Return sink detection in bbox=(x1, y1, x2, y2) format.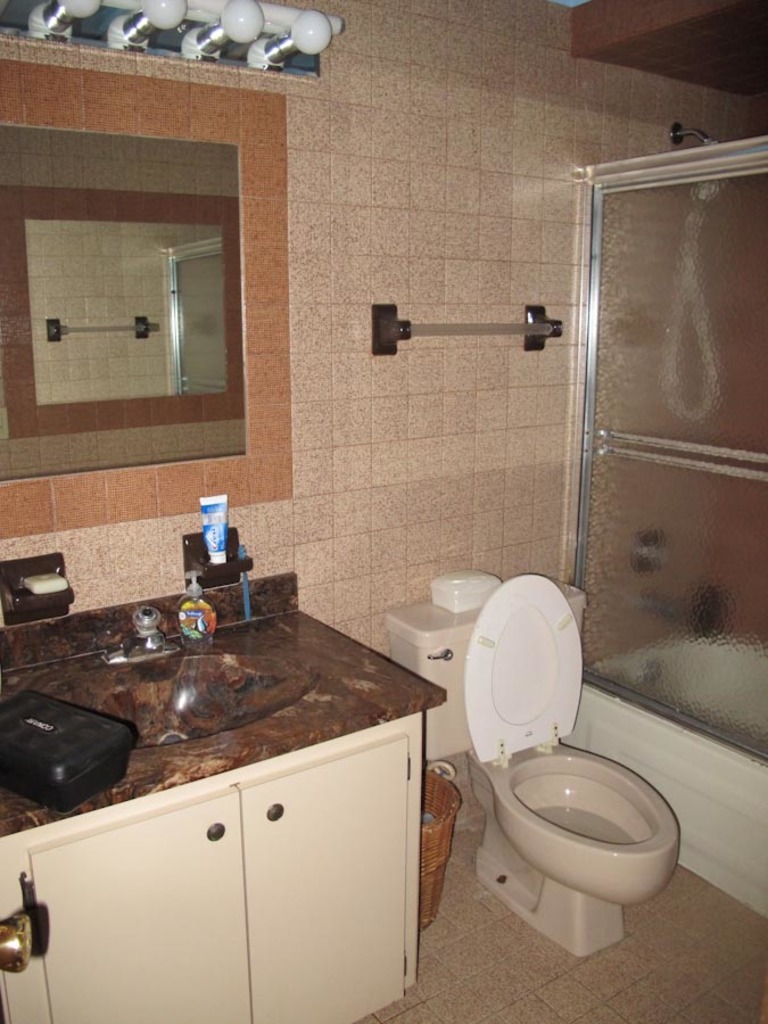
bbox=(28, 610, 320, 750).
